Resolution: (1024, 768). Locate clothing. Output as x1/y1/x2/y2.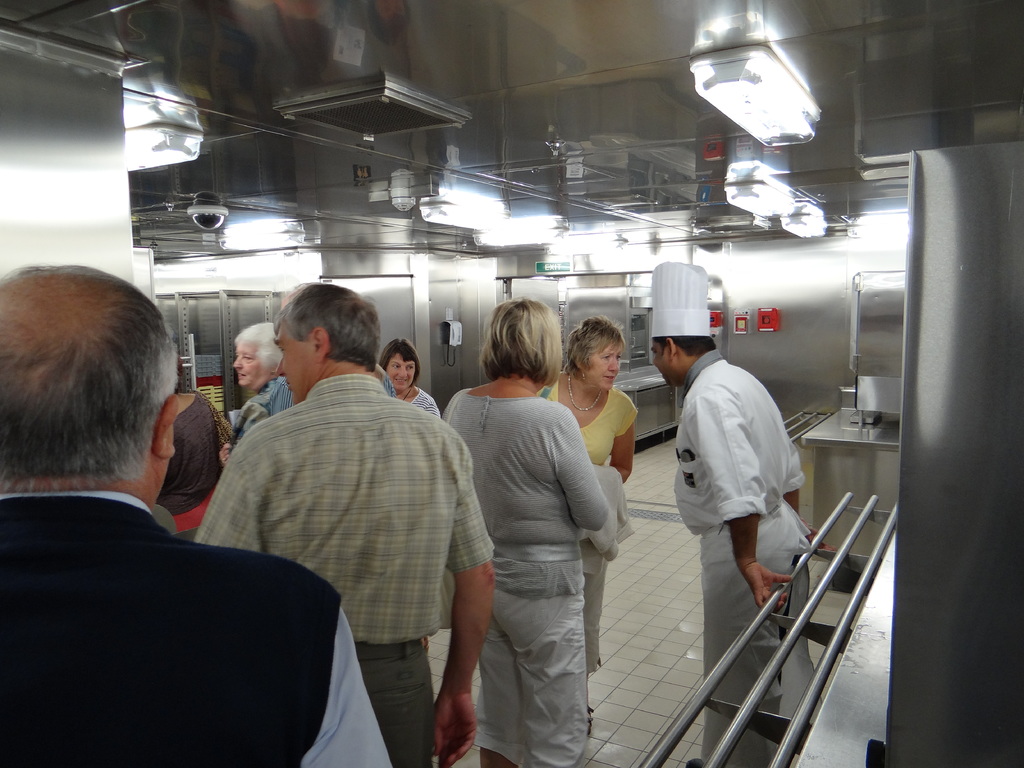
0/488/399/767.
